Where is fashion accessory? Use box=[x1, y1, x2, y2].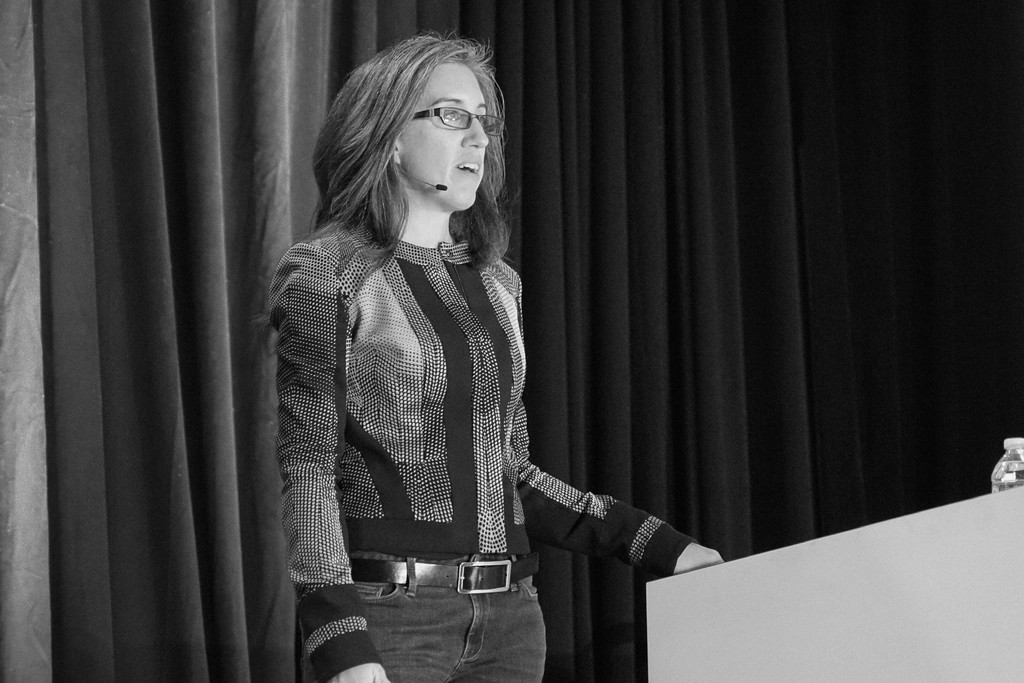
box=[408, 103, 504, 138].
